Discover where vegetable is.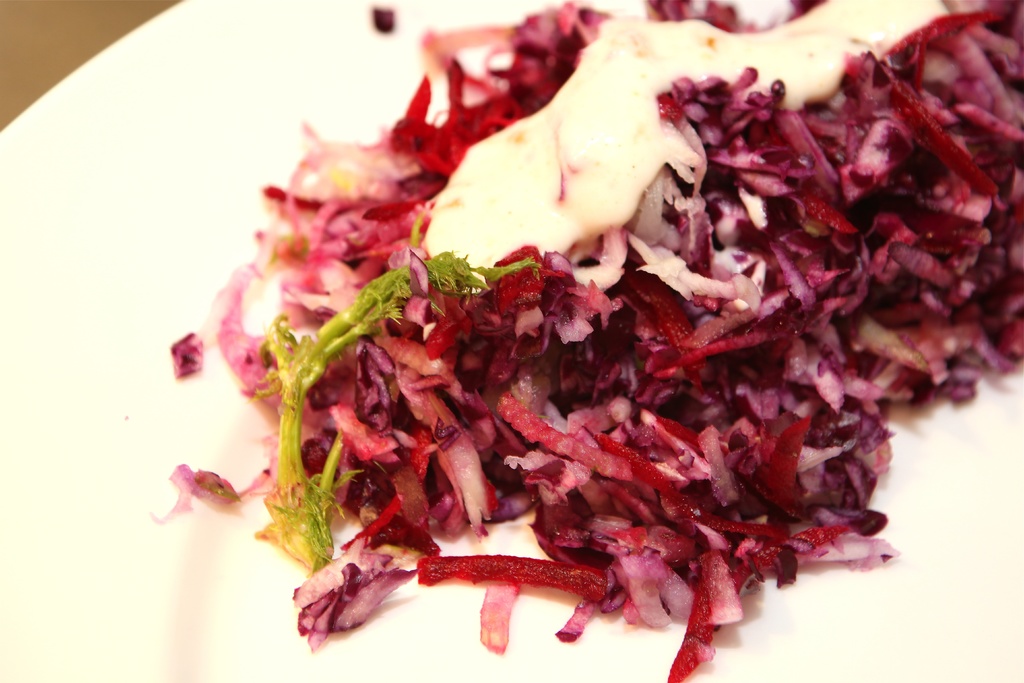
Discovered at 252/202/538/569.
